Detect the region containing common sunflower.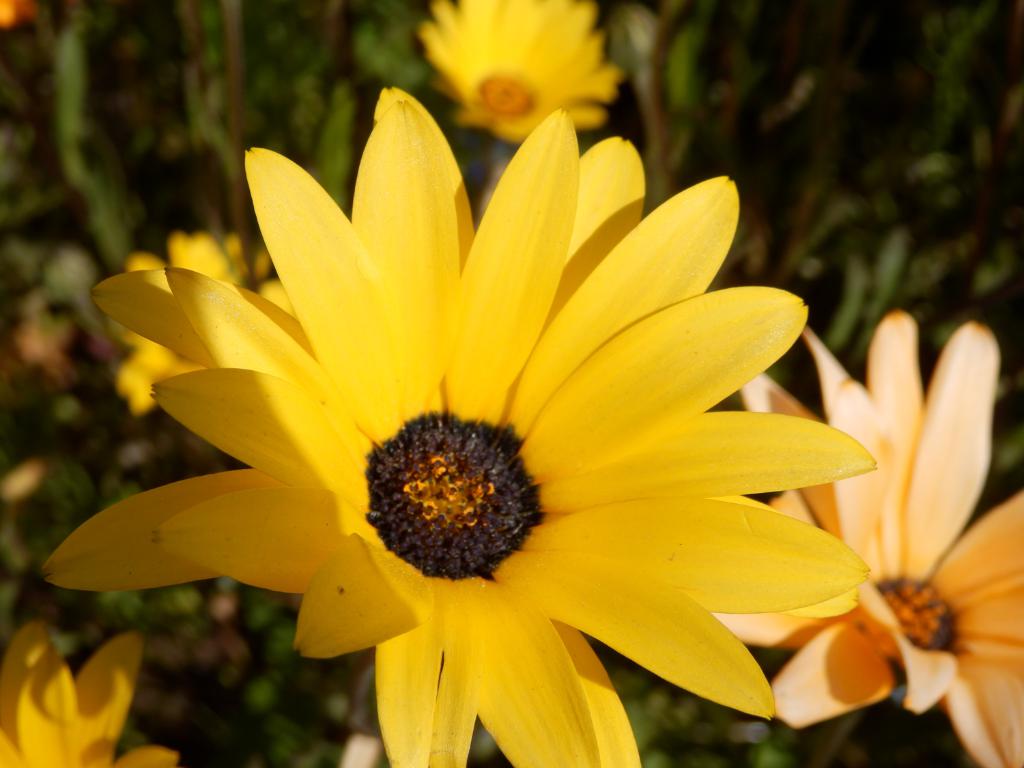
[711,302,1023,767].
